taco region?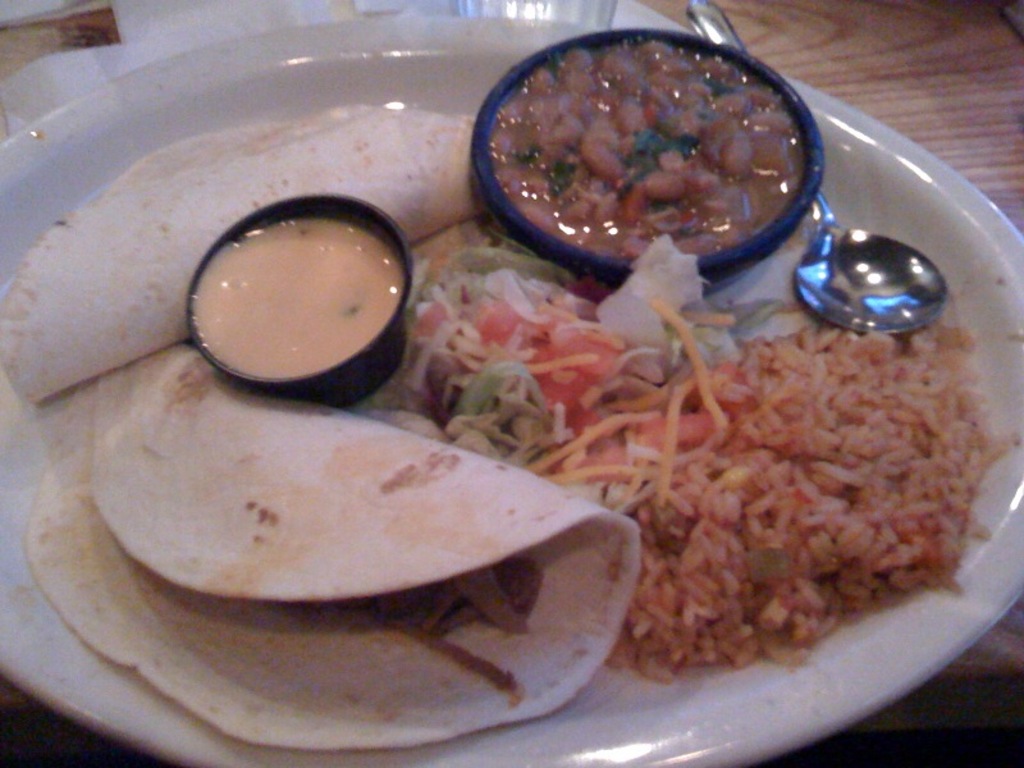
left=5, top=104, right=492, bottom=413
